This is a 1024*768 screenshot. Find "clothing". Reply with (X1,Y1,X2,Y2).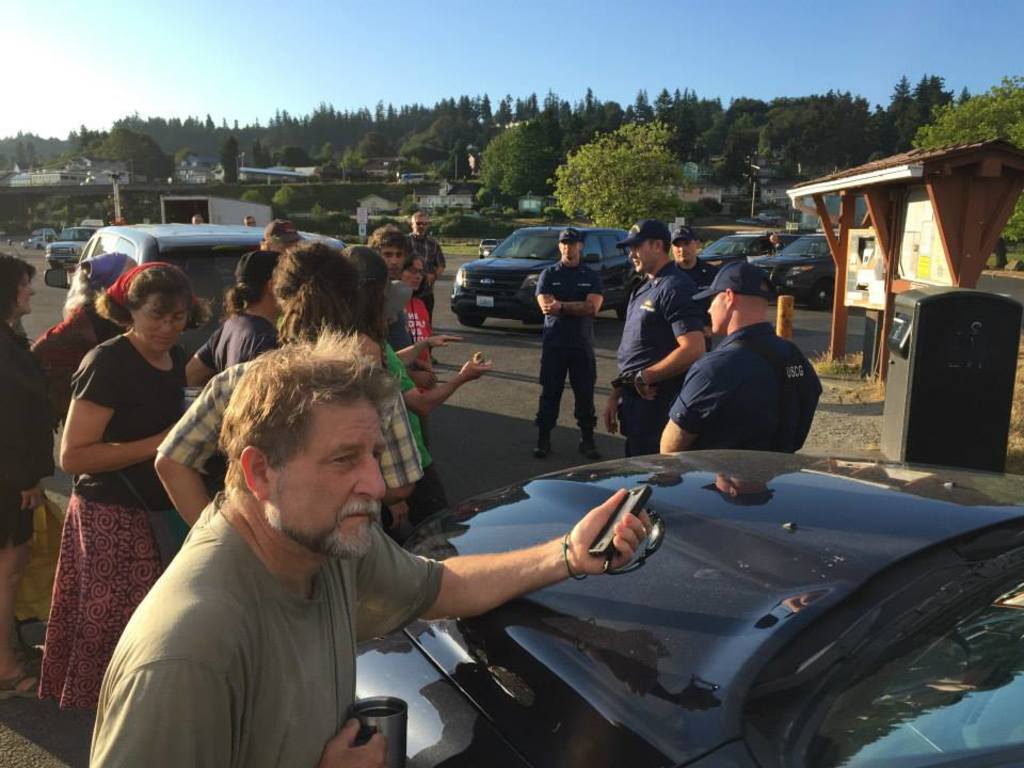
(0,309,61,633).
